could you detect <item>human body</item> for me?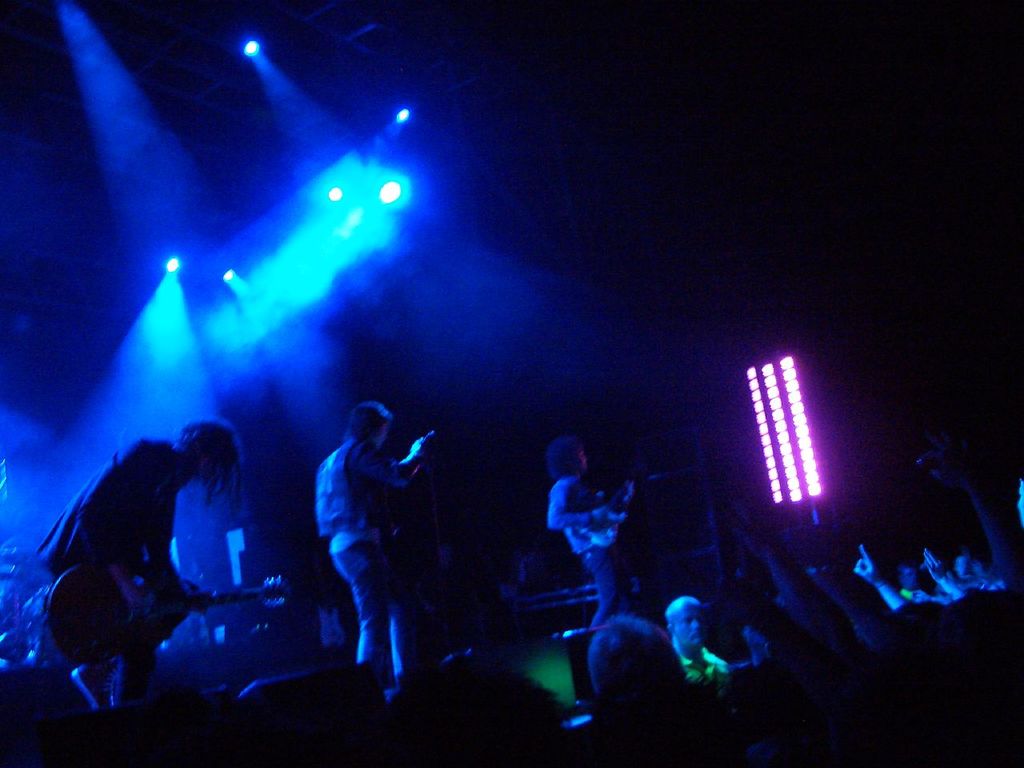
Detection result: bbox=(546, 430, 680, 634).
